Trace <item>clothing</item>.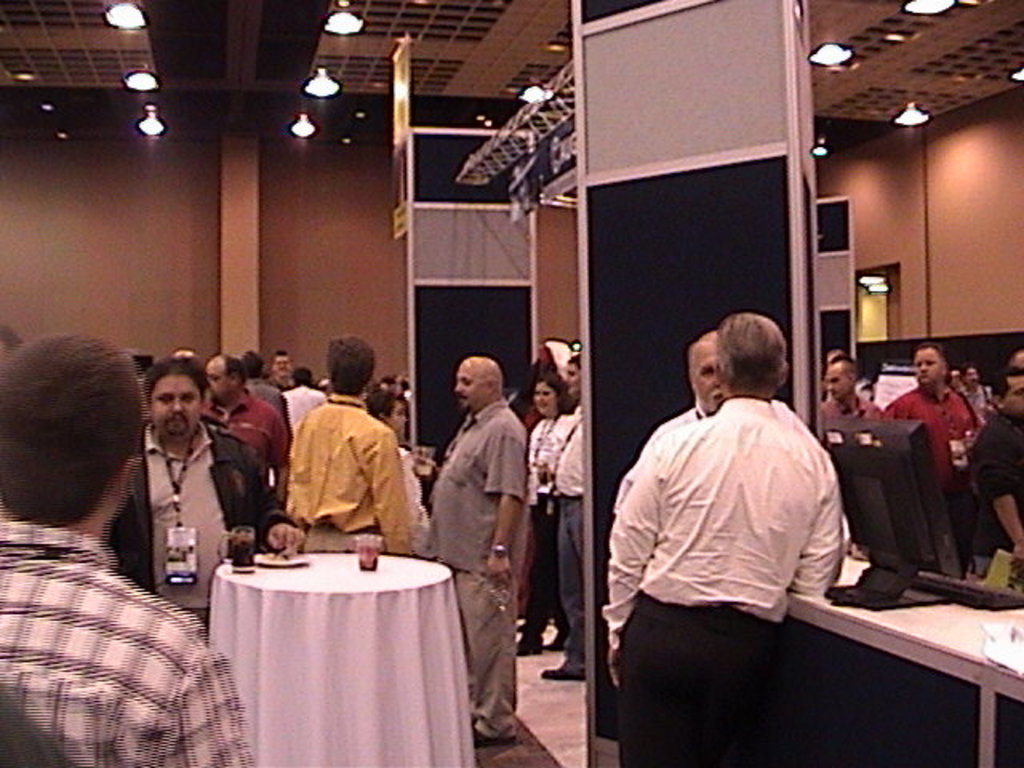
Traced to x1=549 y1=414 x2=595 y2=667.
